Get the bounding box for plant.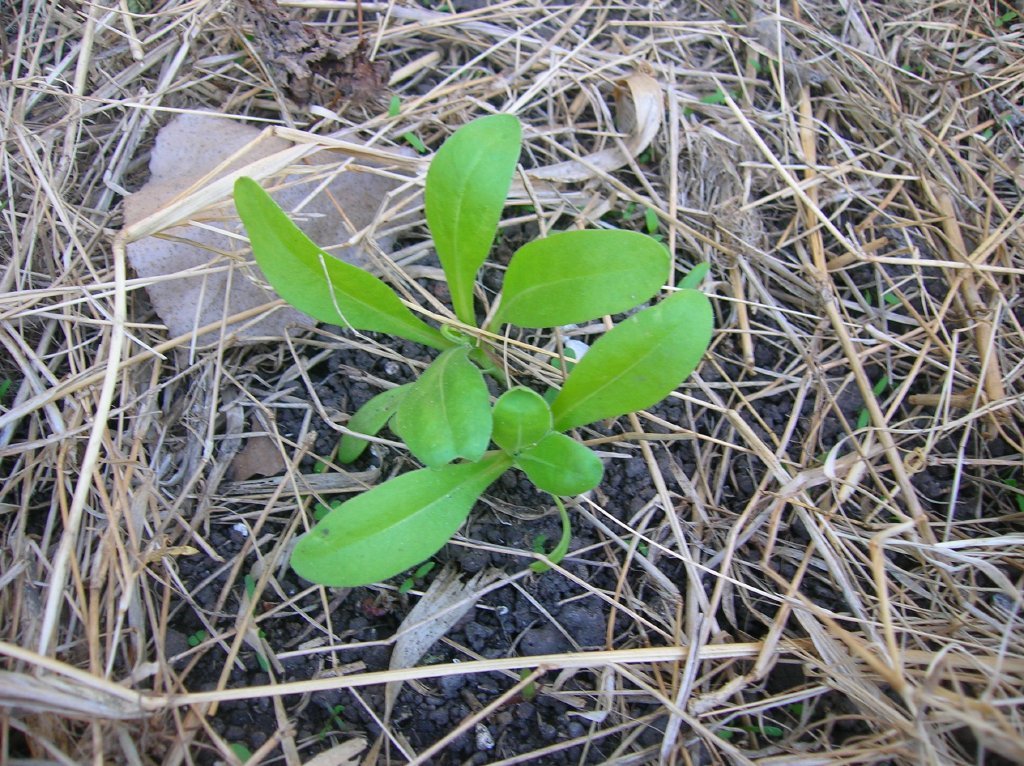
254:124:689:564.
